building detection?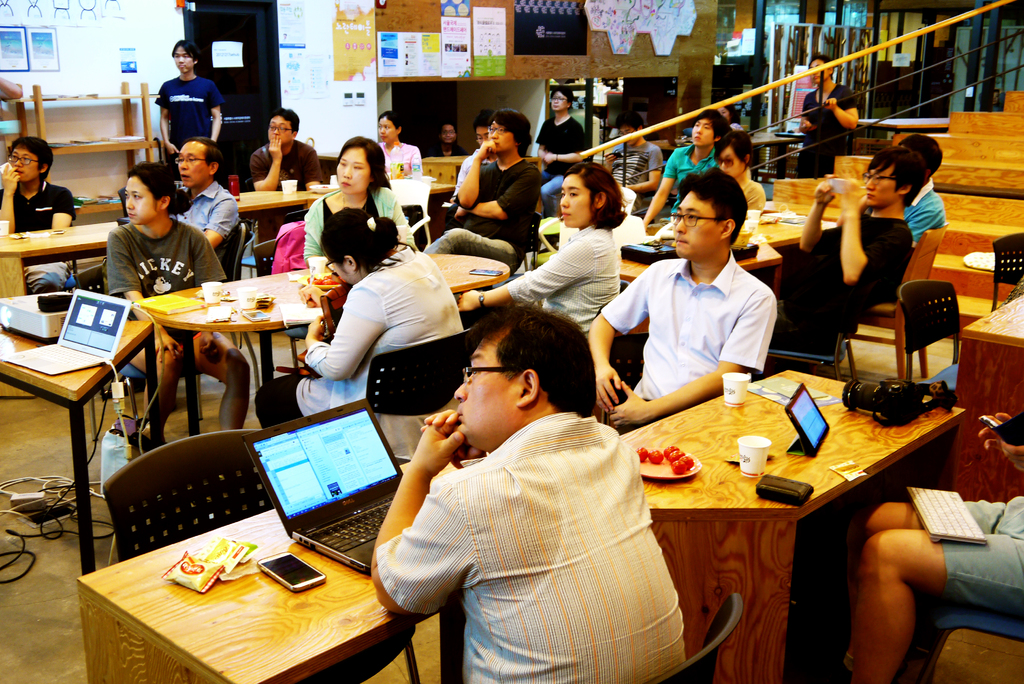
region(0, 0, 1023, 683)
